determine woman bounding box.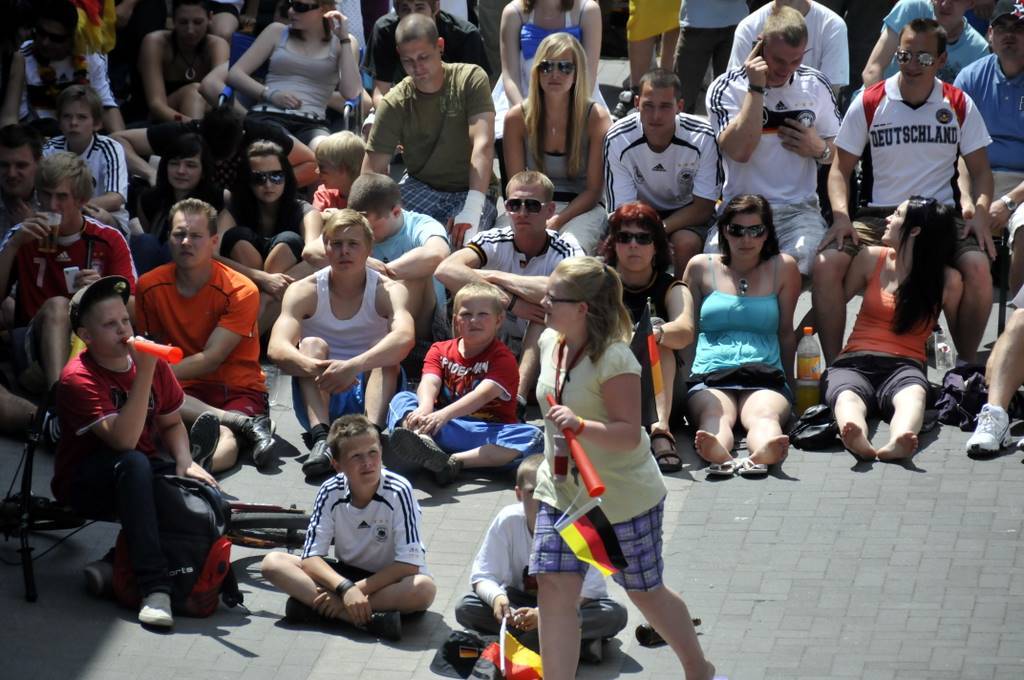
Determined: [233,7,355,125].
